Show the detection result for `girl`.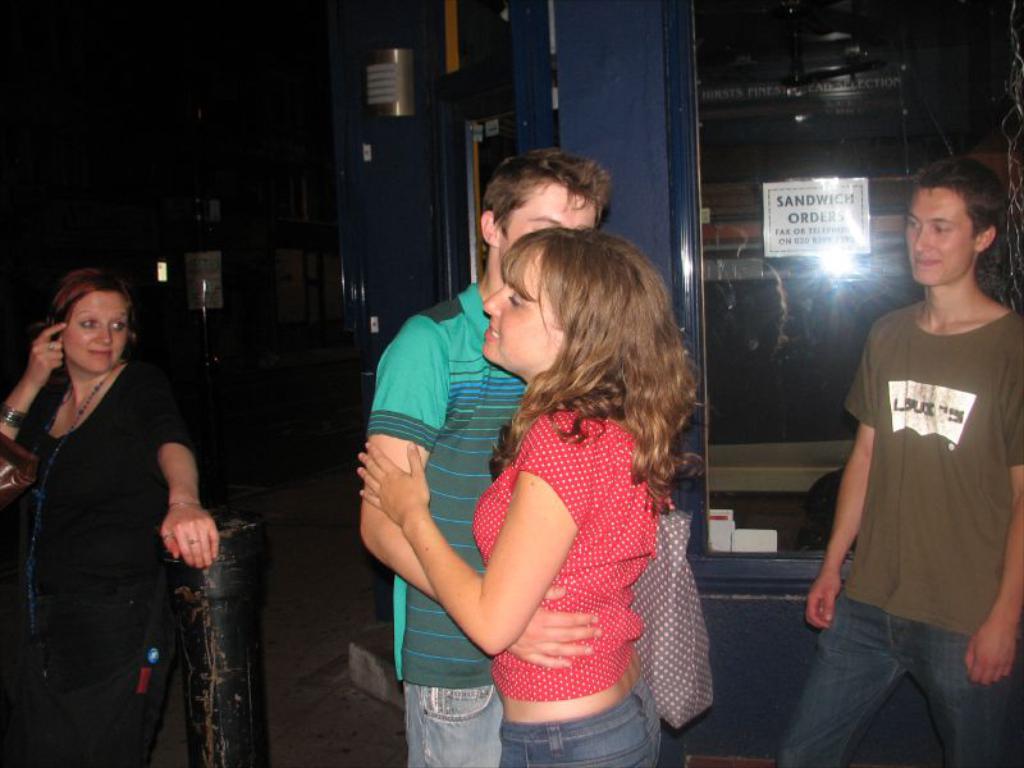
<box>0,259,220,767</box>.
